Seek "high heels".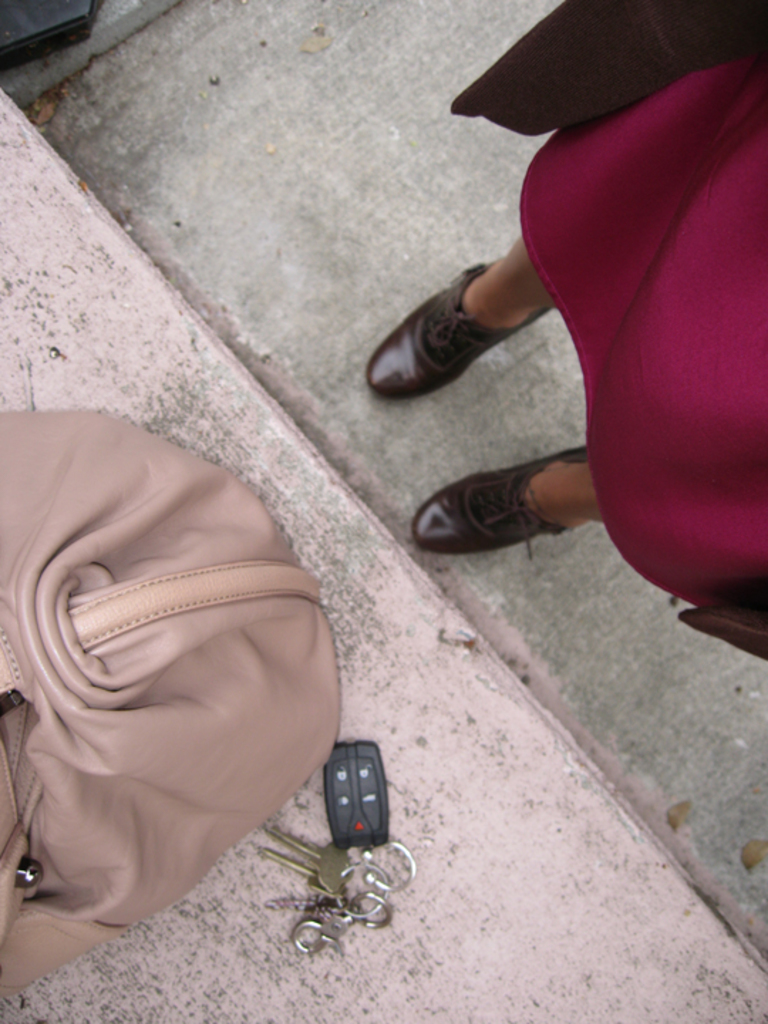
box=[371, 266, 549, 394].
